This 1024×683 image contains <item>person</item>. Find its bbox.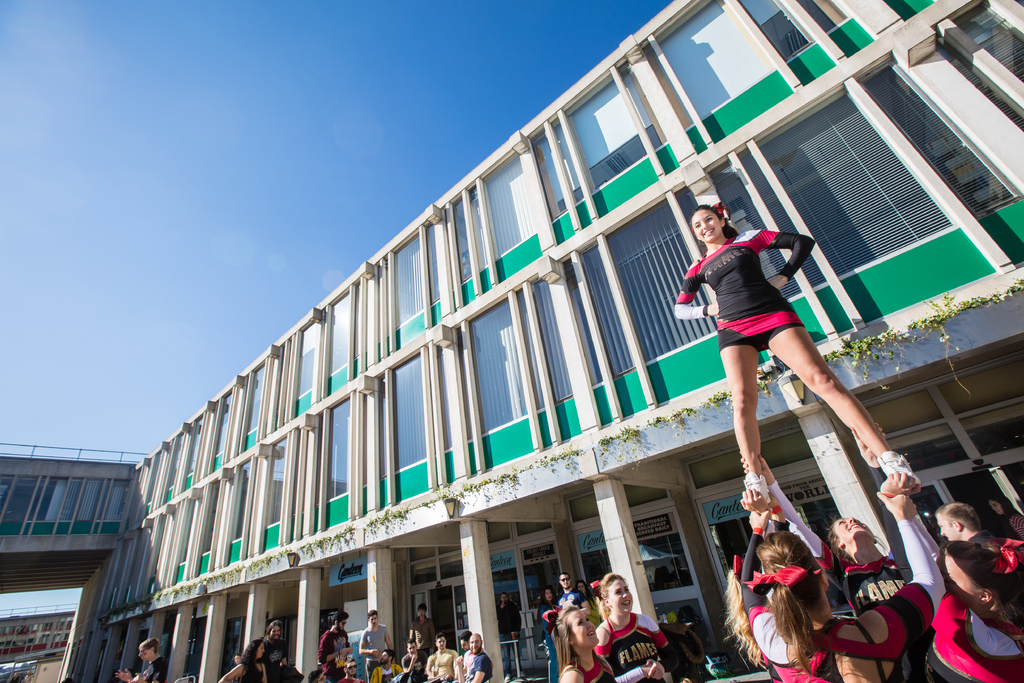
box=[120, 636, 162, 682].
